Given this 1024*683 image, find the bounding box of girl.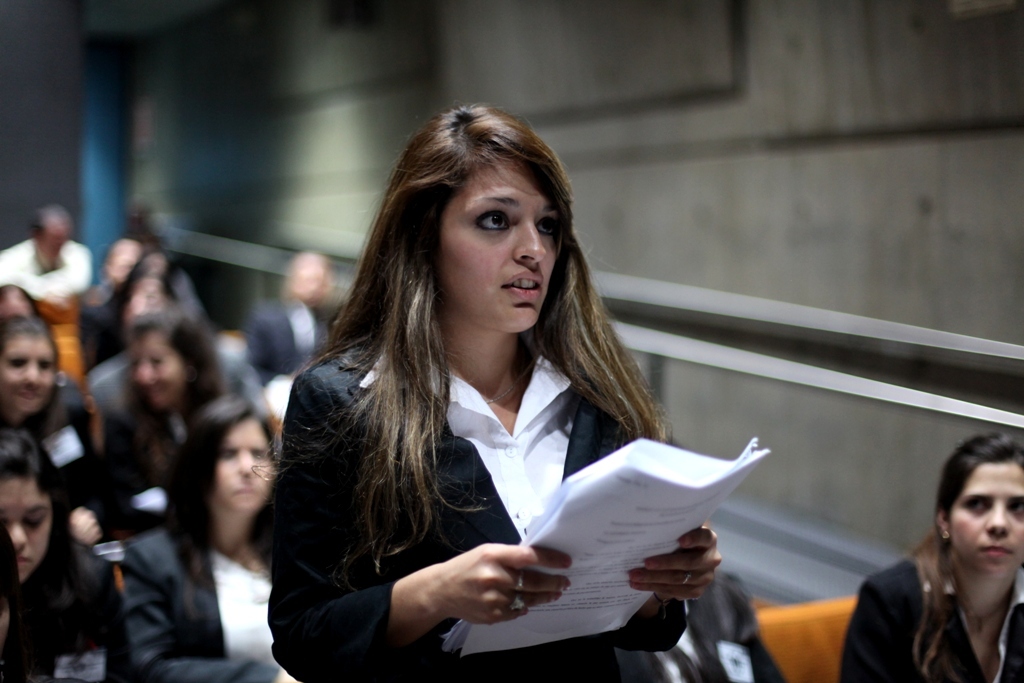
[left=832, top=433, right=1023, bottom=682].
